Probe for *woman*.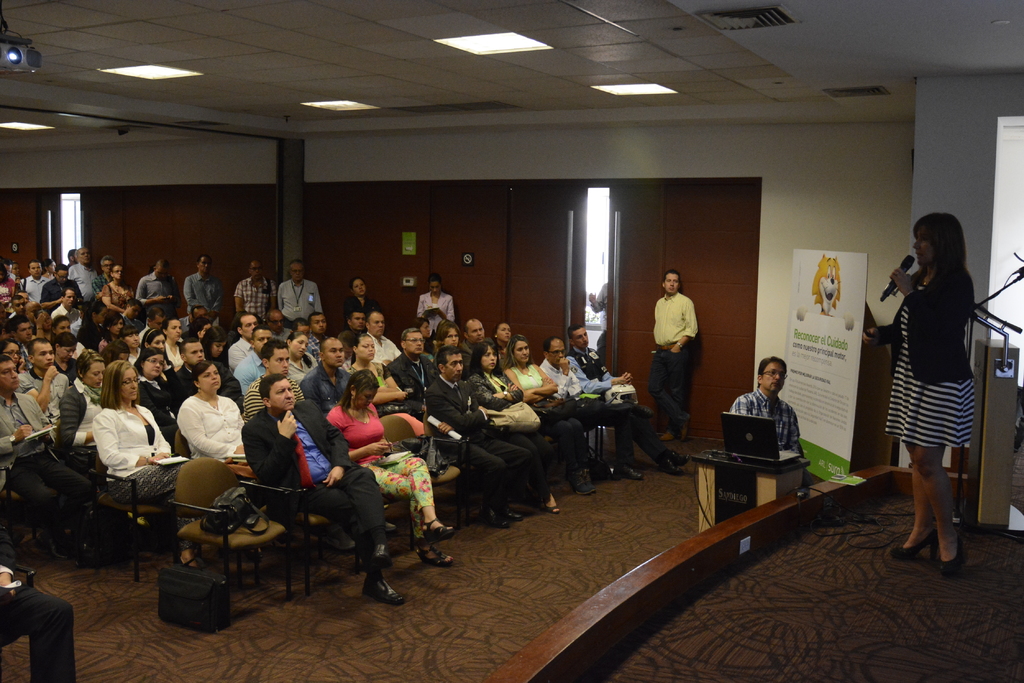
Probe result: (50, 314, 86, 361).
